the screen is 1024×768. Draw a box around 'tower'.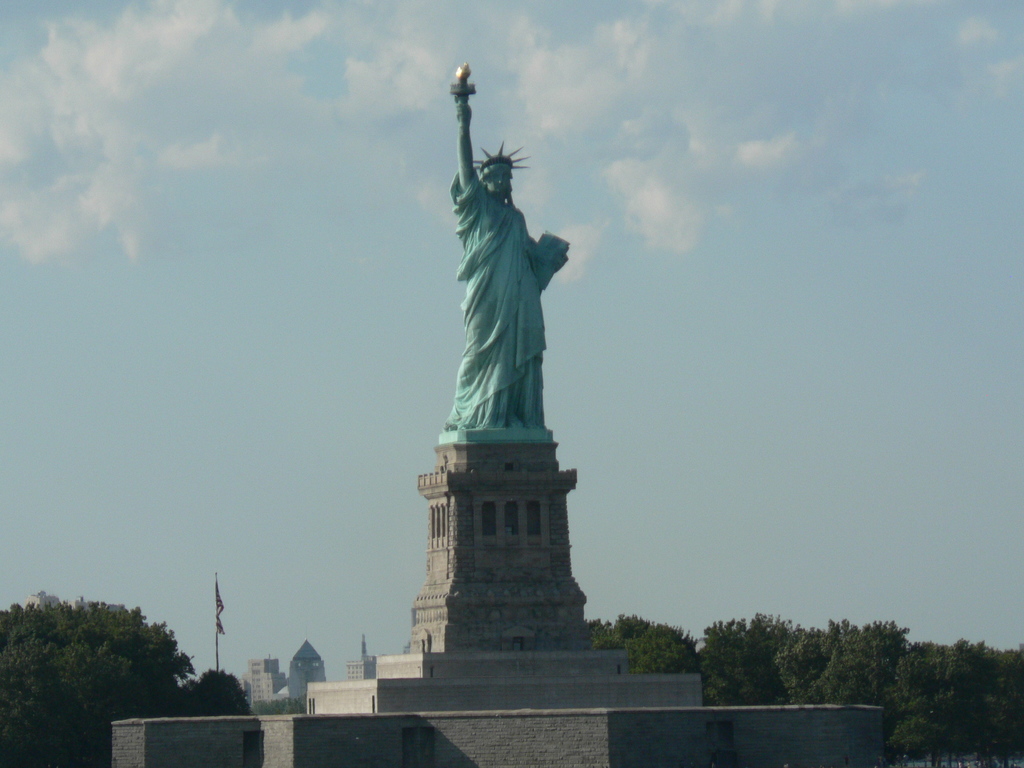
box=[289, 636, 325, 705].
